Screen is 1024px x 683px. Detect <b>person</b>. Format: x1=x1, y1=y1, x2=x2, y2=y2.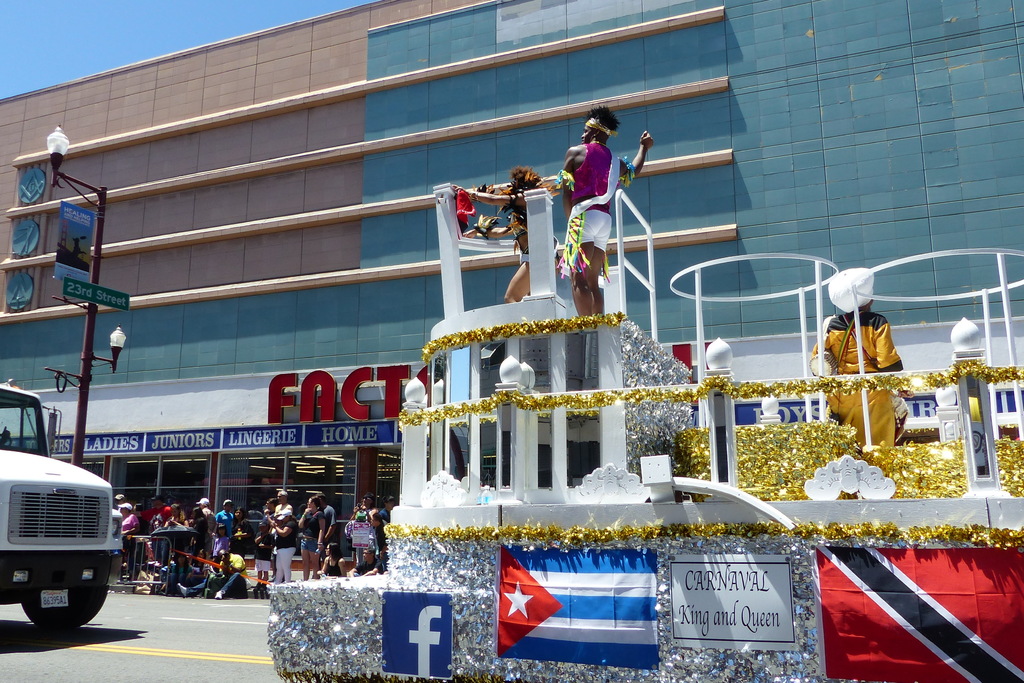
x1=461, y1=168, x2=560, y2=302.
